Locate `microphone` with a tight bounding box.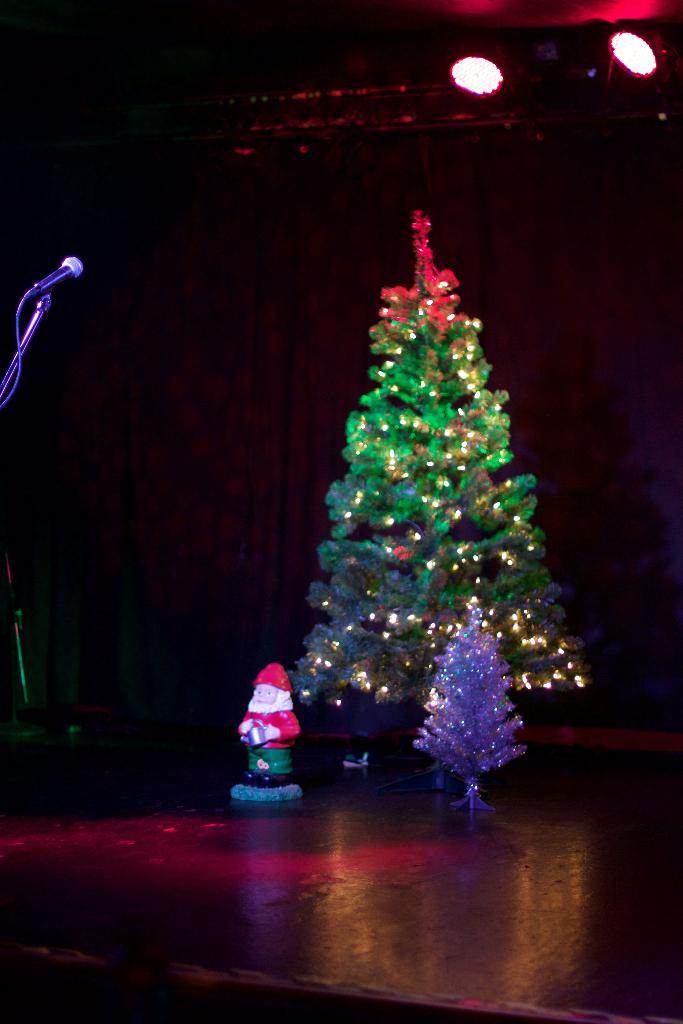
bbox=[3, 243, 79, 337].
